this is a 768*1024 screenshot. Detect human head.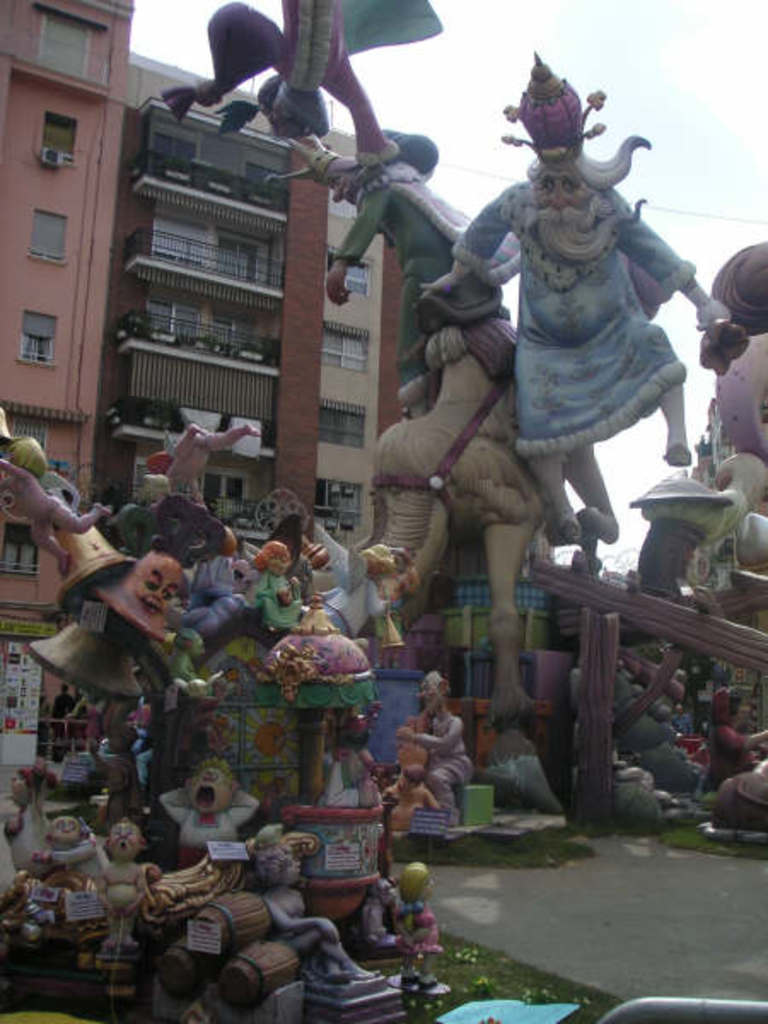
x1=317, y1=162, x2=358, y2=215.
